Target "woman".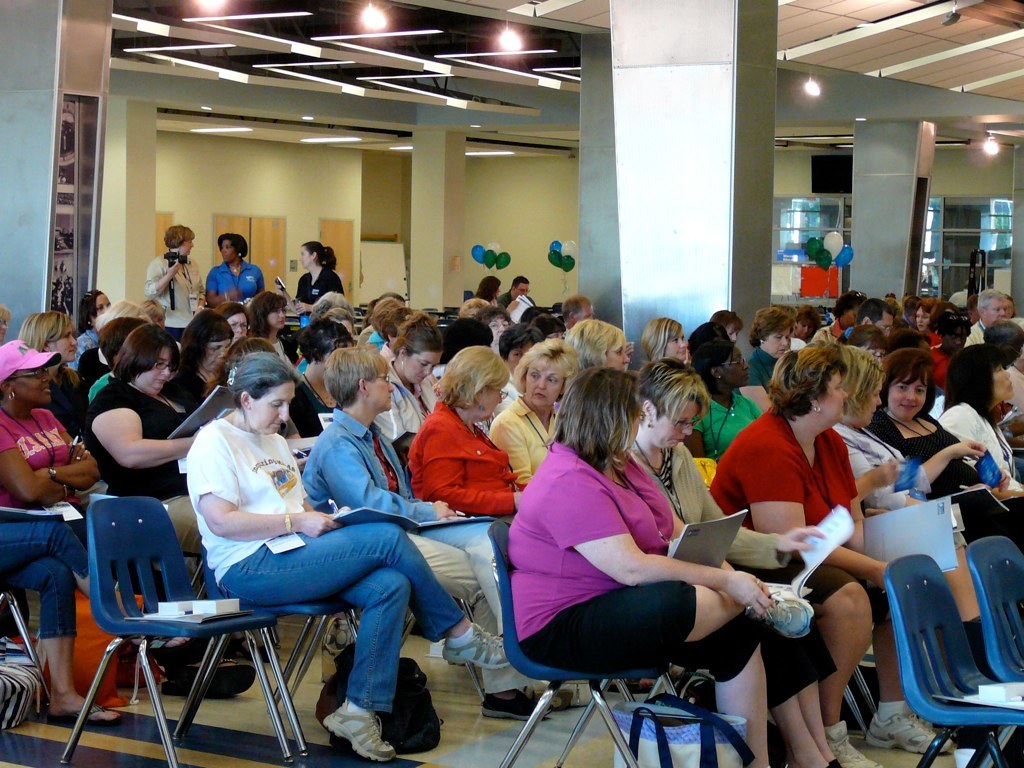
Target region: [left=706, top=311, right=743, bottom=341].
